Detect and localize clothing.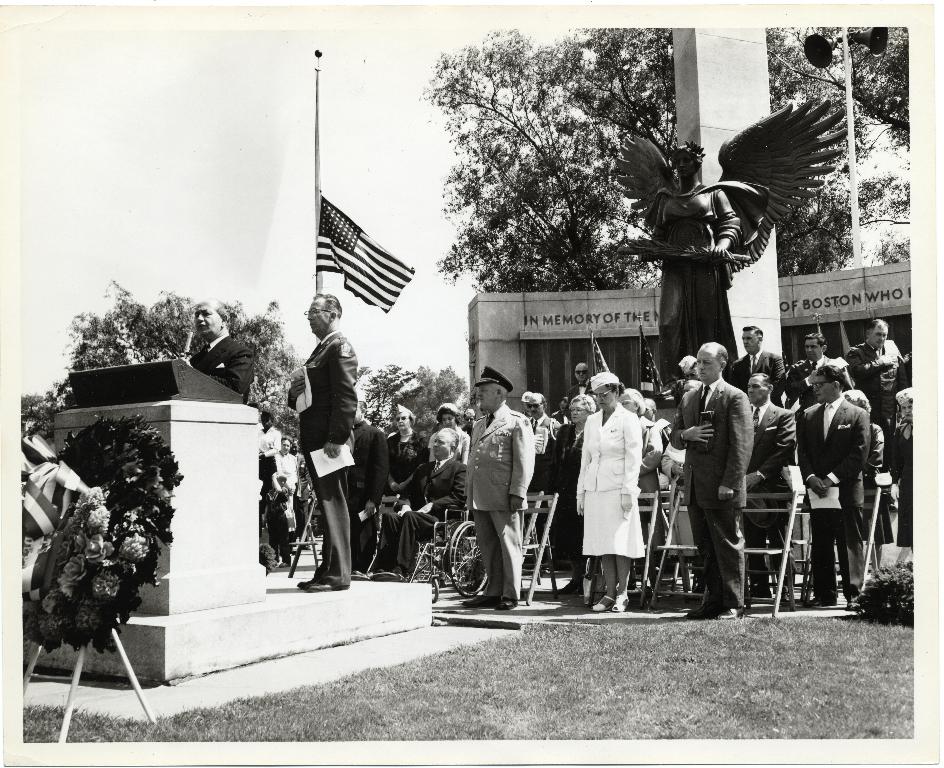
Localized at box(565, 380, 592, 409).
